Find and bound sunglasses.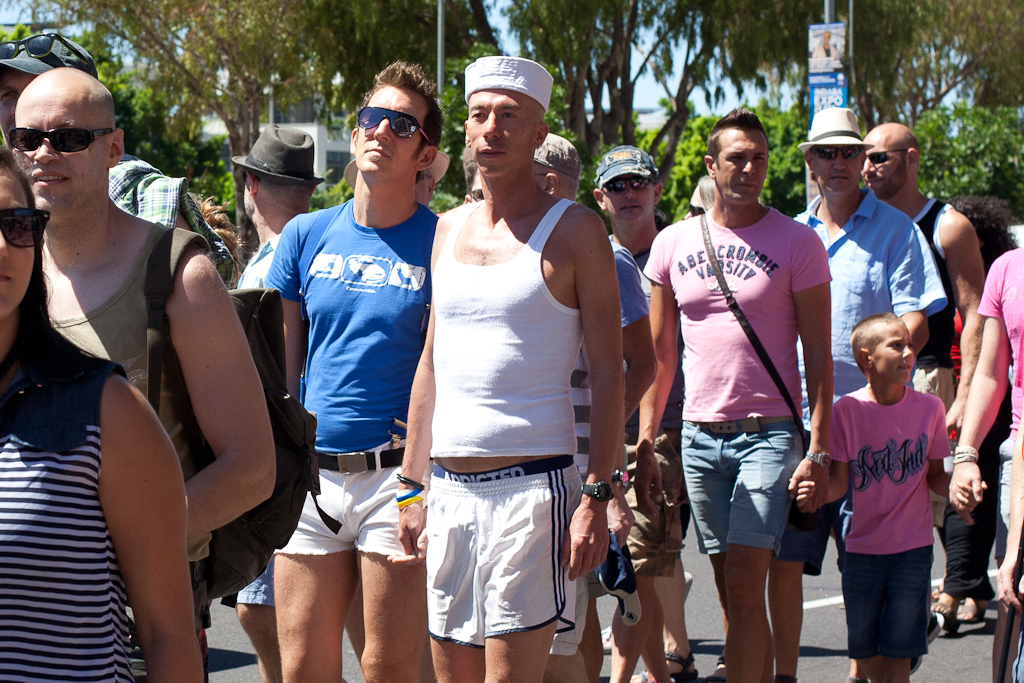
Bound: {"x1": 10, "y1": 129, "x2": 112, "y2": 155}.
